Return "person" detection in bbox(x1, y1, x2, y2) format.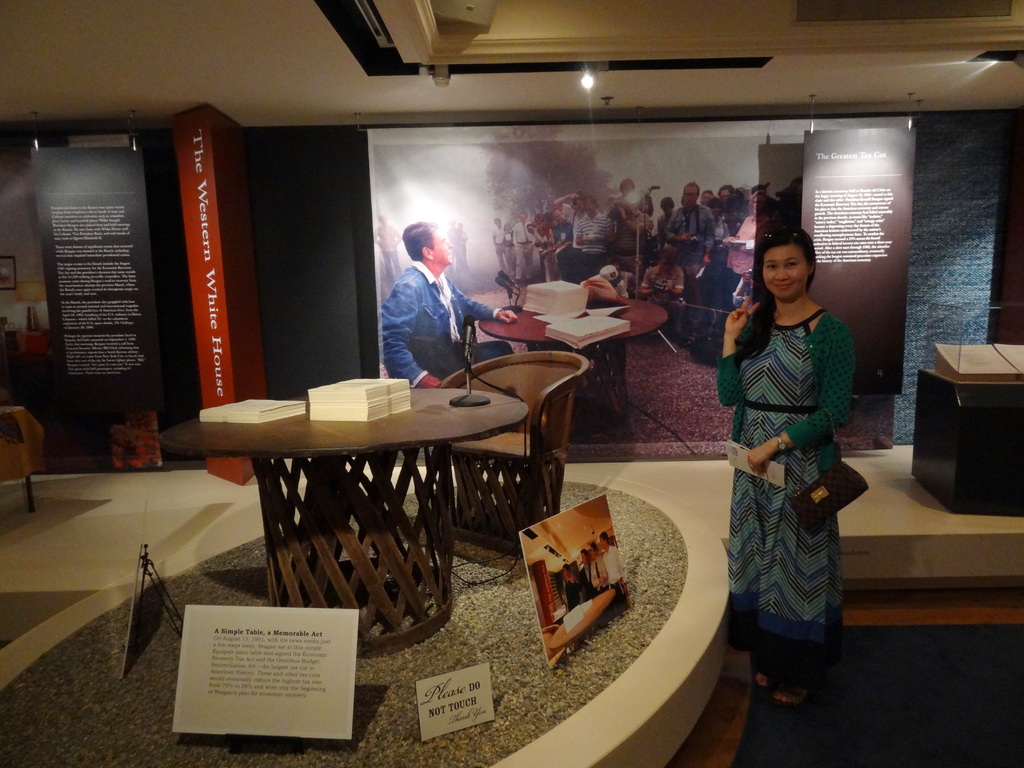
bbox(371, 210, 404, 283).
